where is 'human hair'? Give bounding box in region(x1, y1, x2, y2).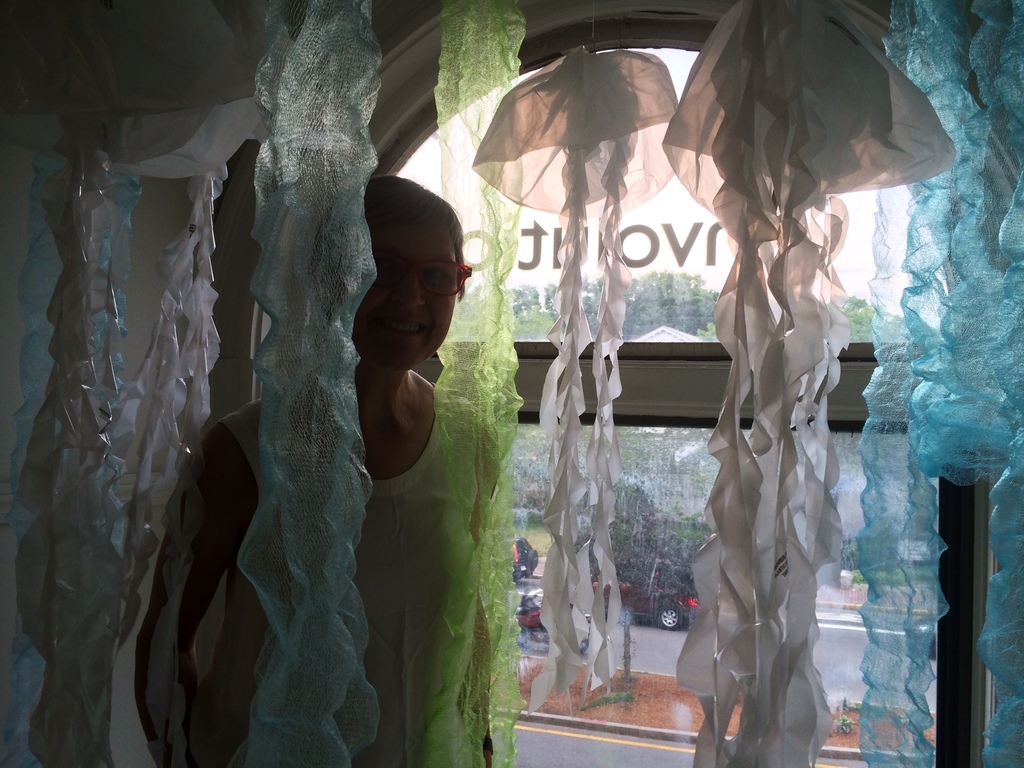
region(300, 175, 463, 308).
